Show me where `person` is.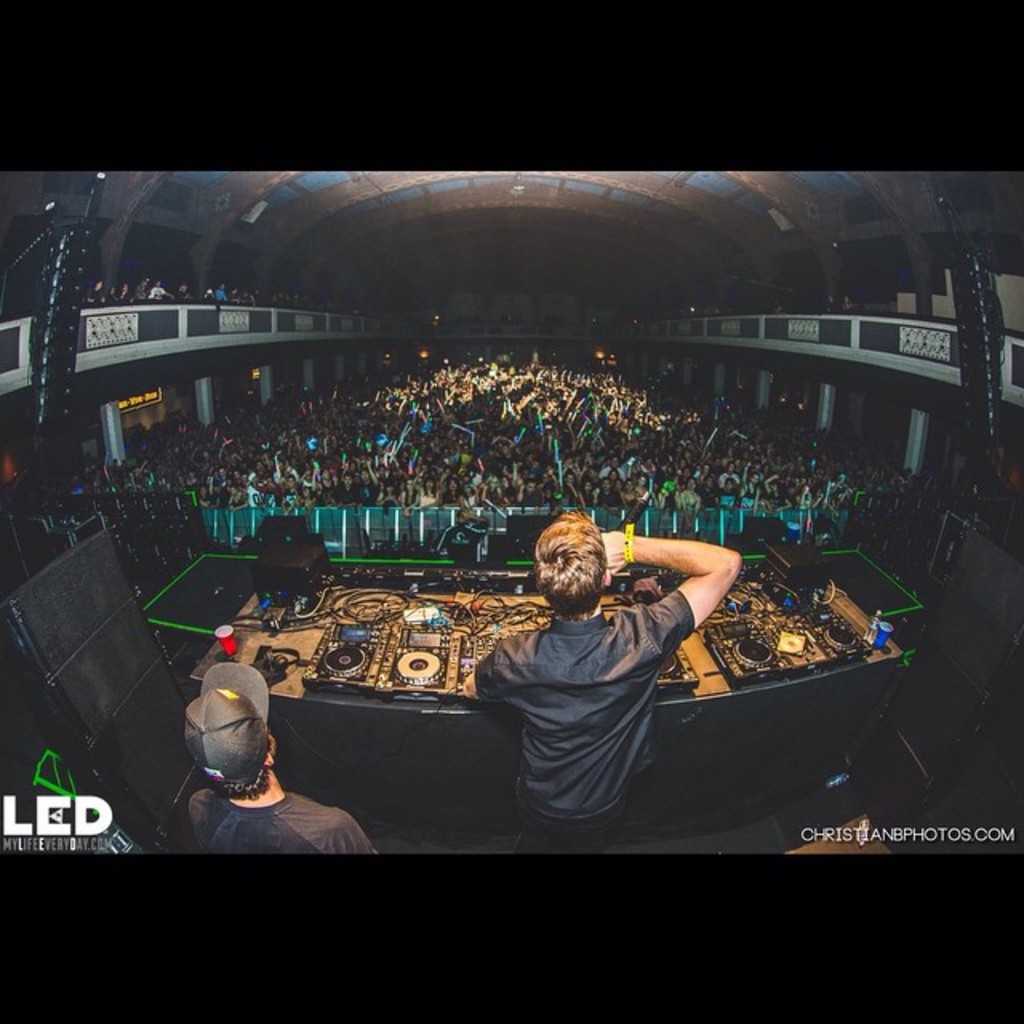
`person` is at [x1=458, y1=502, x2=750, y2=874].
